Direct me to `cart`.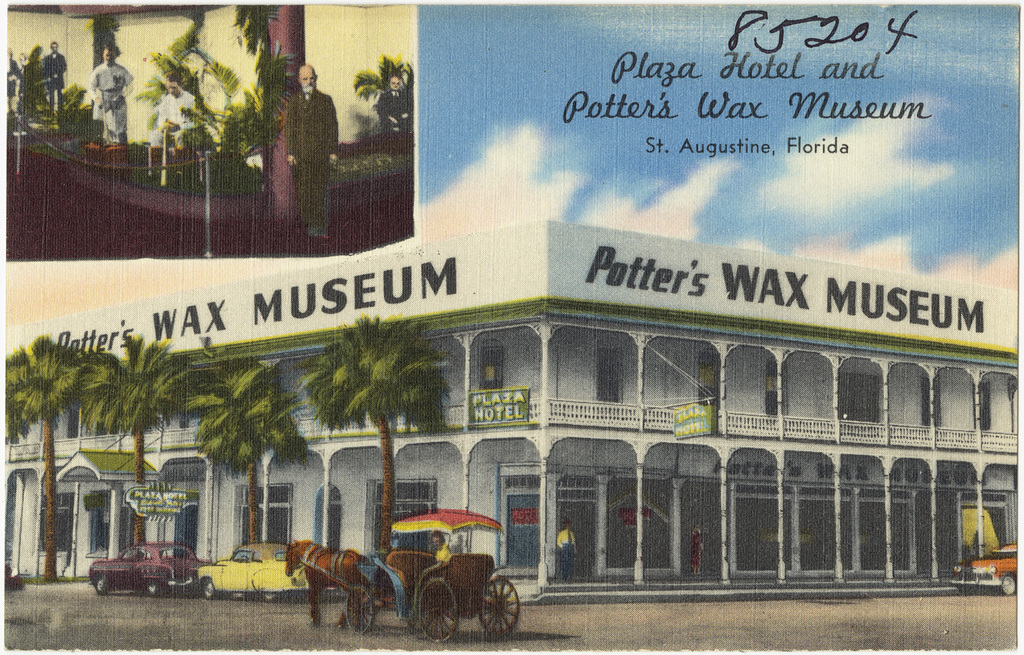
Direction: [300,508,522,641].
